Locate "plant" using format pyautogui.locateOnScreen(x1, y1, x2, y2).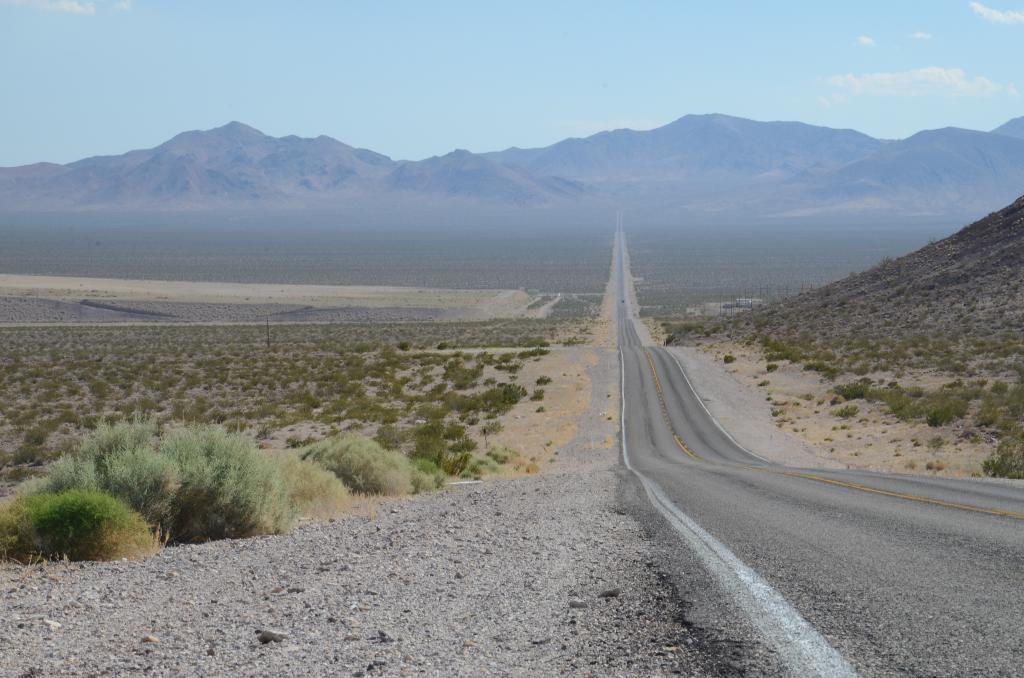
pyautogui.locateOnScreen(454, 428, 485, 483).
